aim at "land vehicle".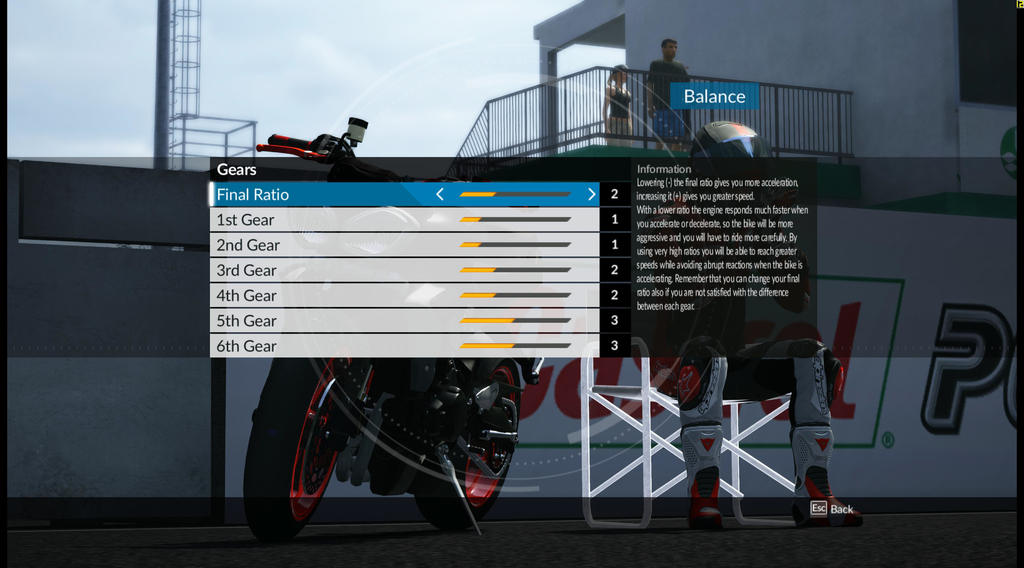
Aimed at (x1=243, y1=113, x2=547, y2=547).
